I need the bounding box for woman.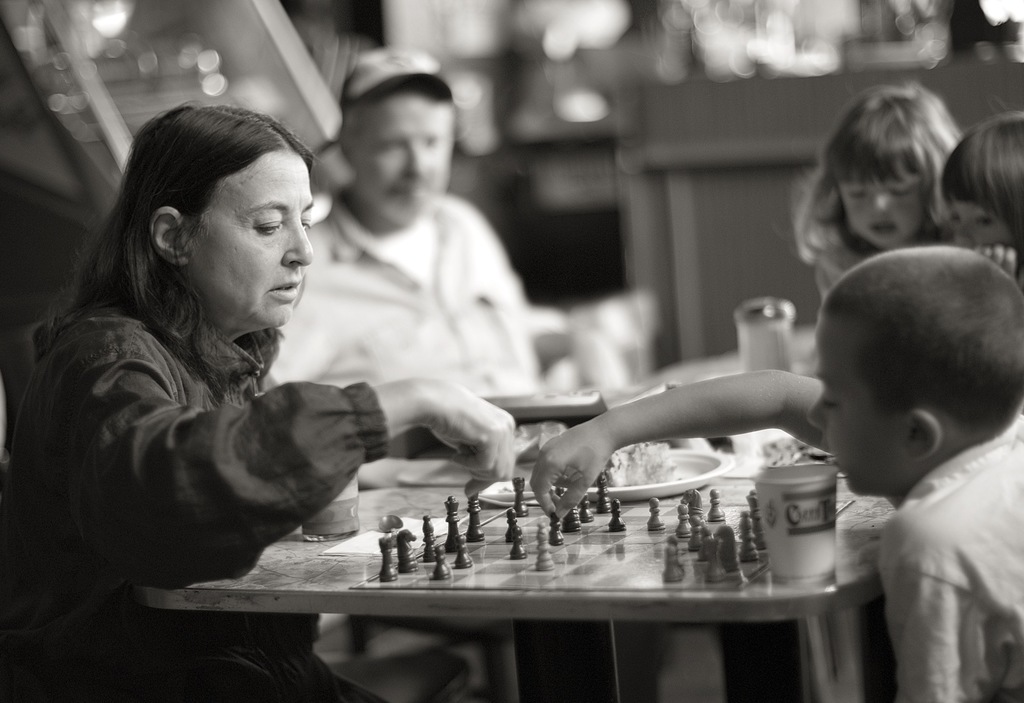
Here it is: Rect(51, 97, 500, 651).
